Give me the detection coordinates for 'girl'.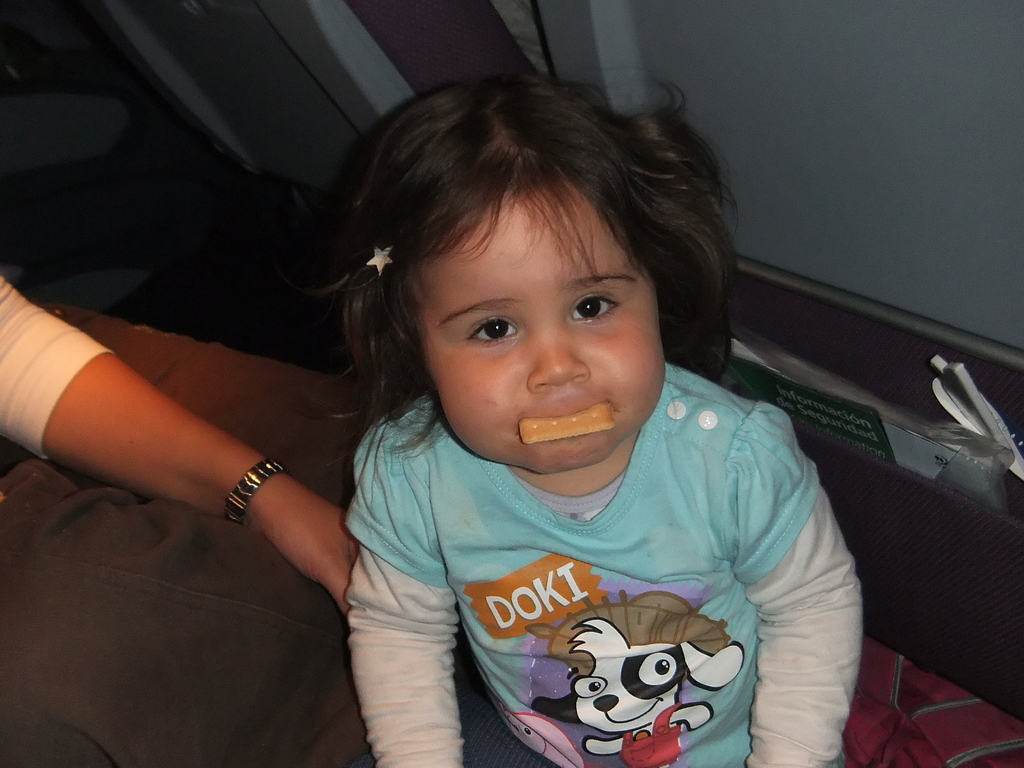
<box>330,56,852,767</box>.
